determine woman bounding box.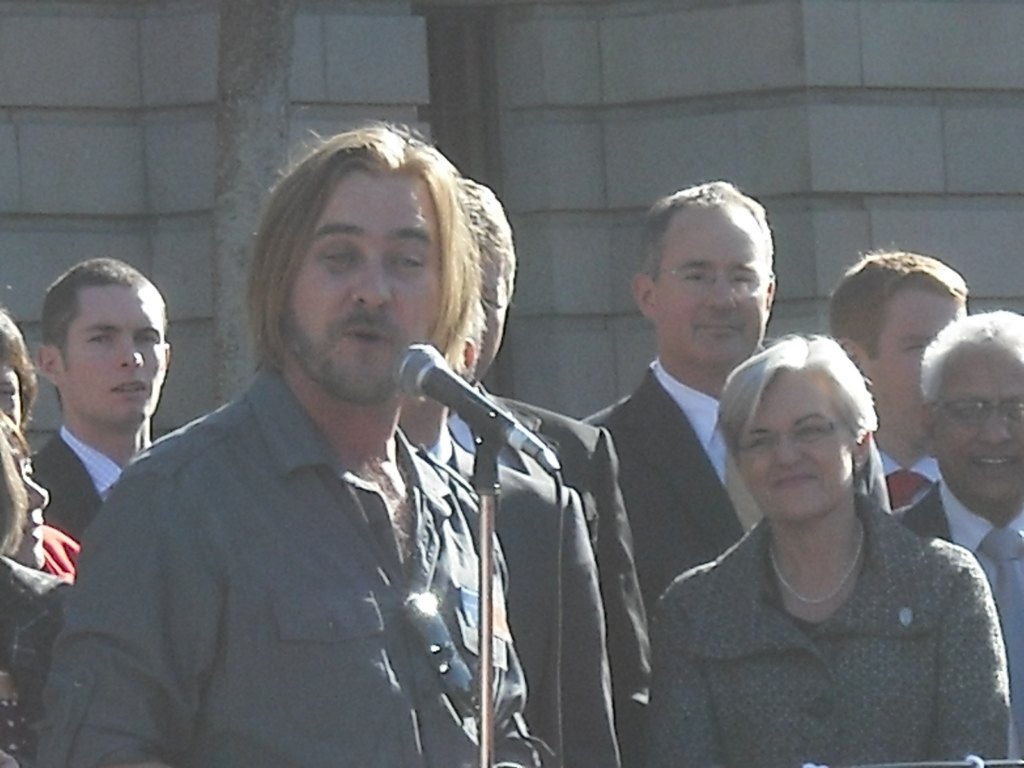
Determined: pyautogui.locateOnScreen(3, 422, 80, 767).
